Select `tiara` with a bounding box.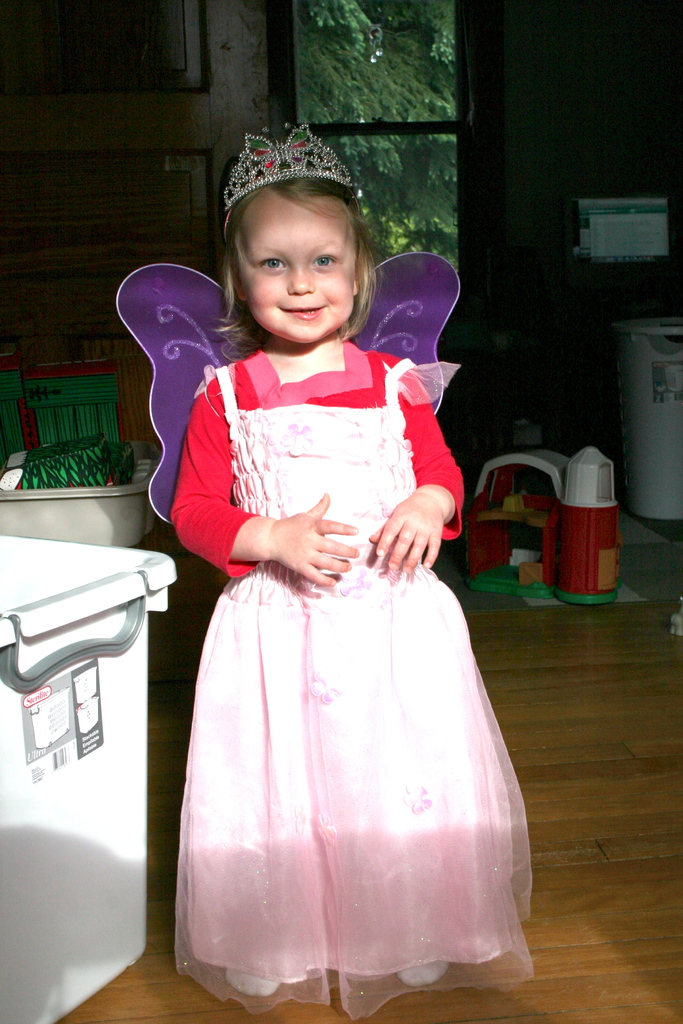
<box>220,122,351,214</box>.
